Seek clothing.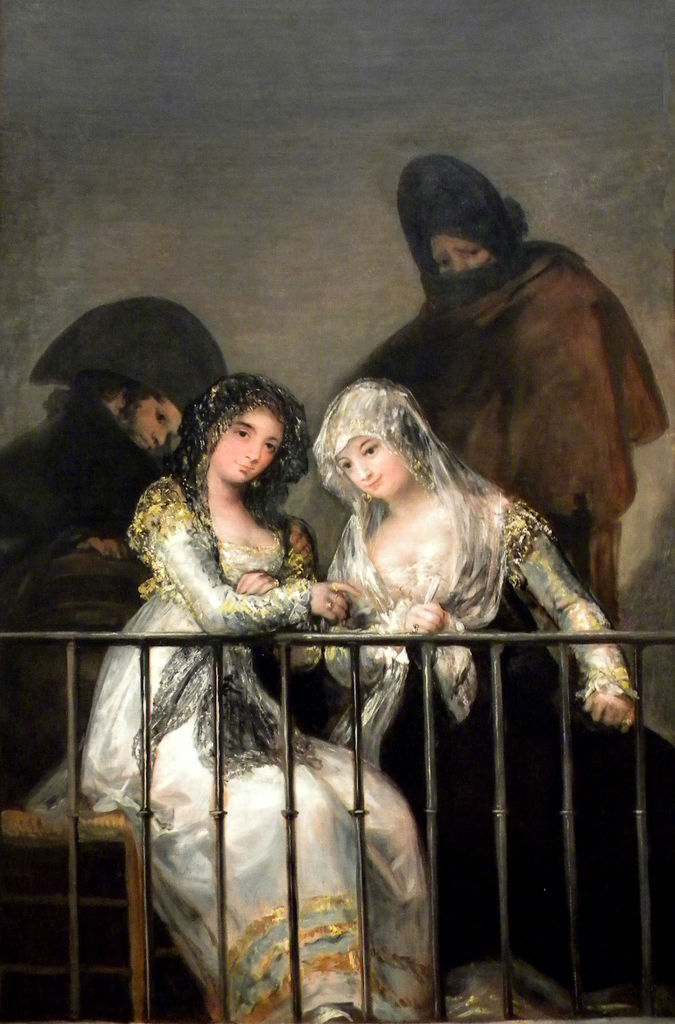
(left=320, top=385, right=643, bottom=1023).
